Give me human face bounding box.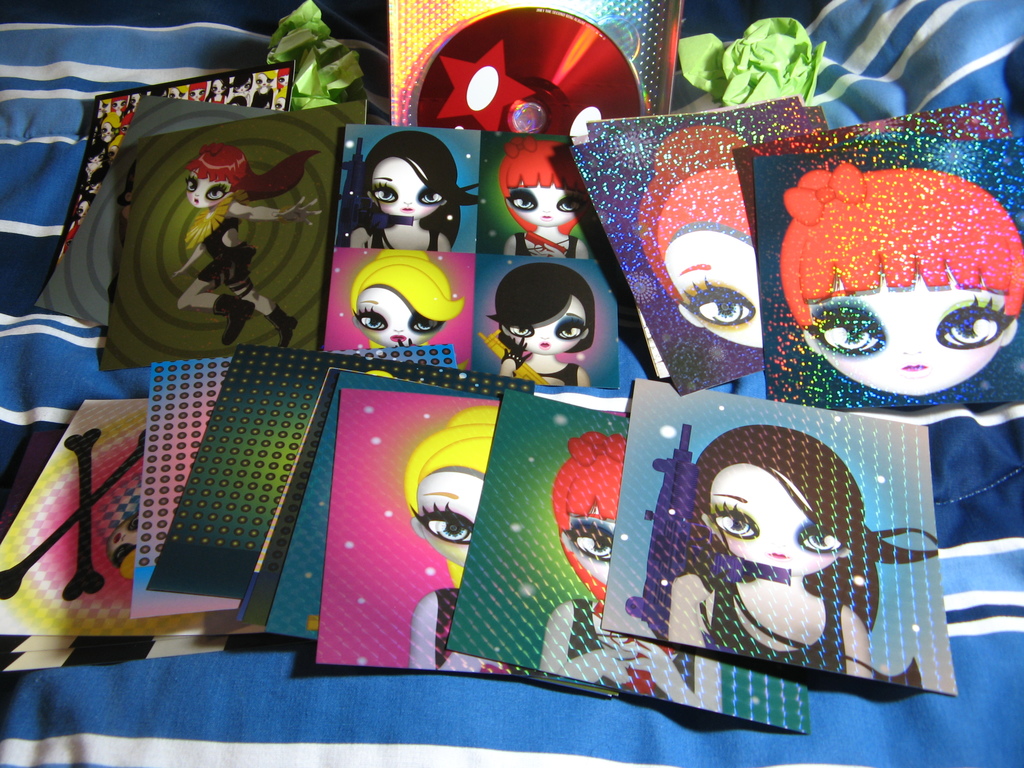
bbox(810, 269, 1006, 399).
